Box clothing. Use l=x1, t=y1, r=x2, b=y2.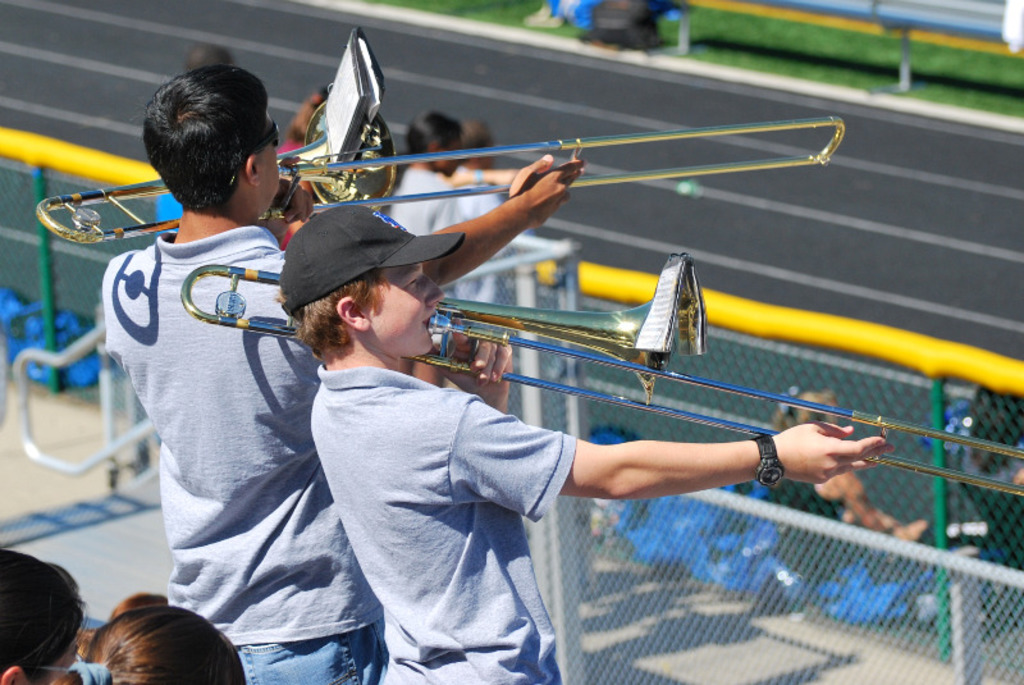
l=447, t=168, r=502, b=301.
